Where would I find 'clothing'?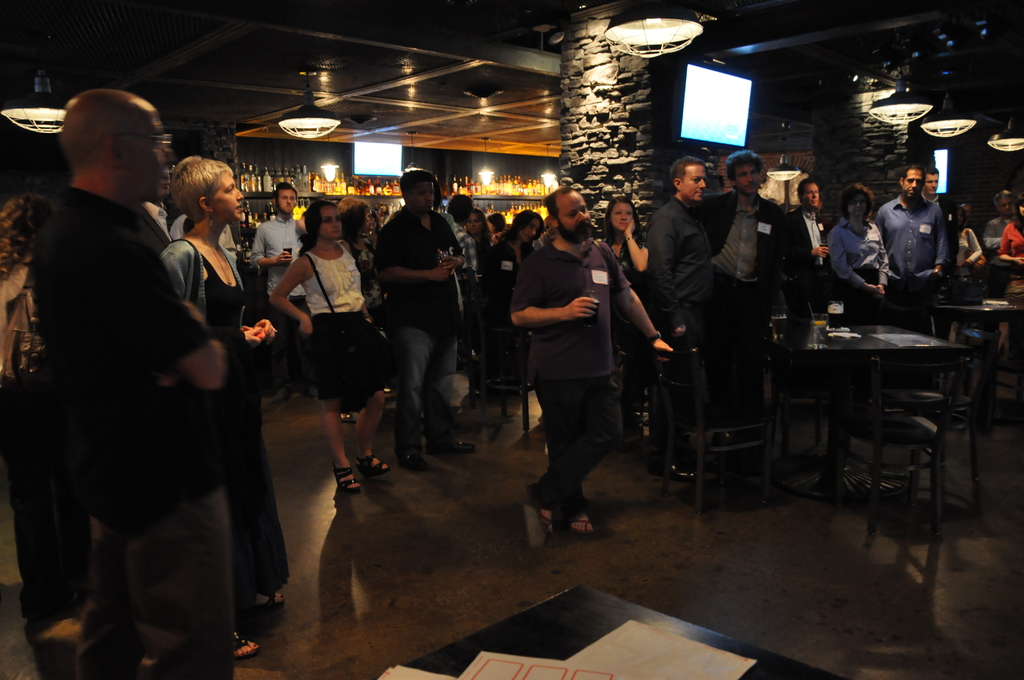
At box=[468, 229, 492, 273].
